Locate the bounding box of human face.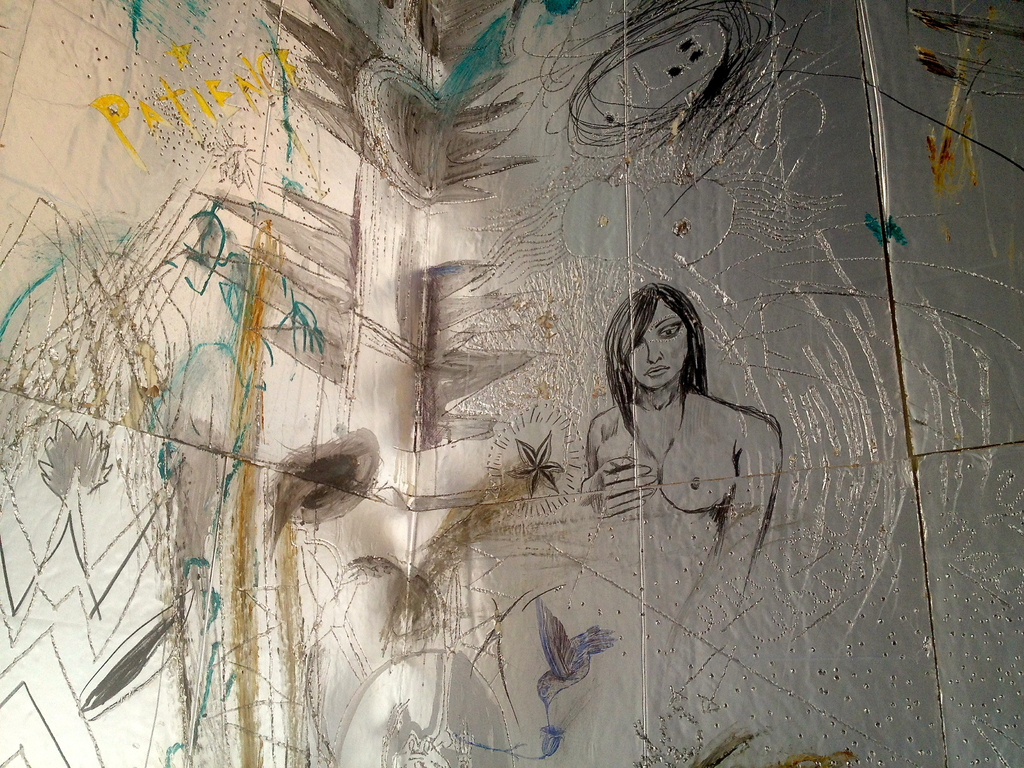
Bounding box: bbox(632, 300, 683, 387).
